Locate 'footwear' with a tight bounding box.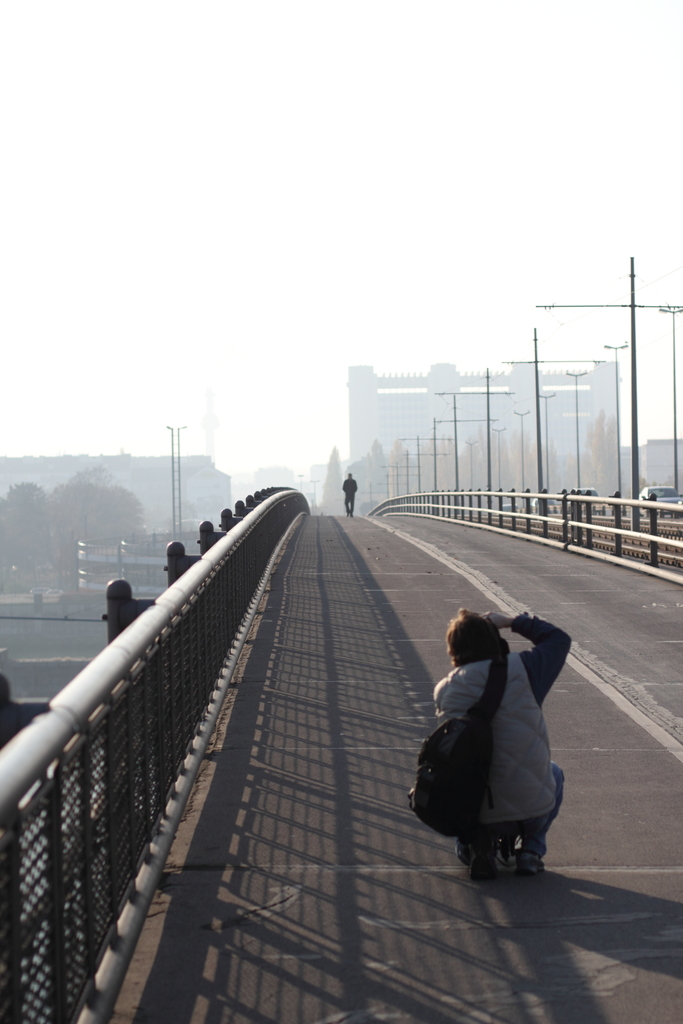
locate(516, 851, 547, 872).
